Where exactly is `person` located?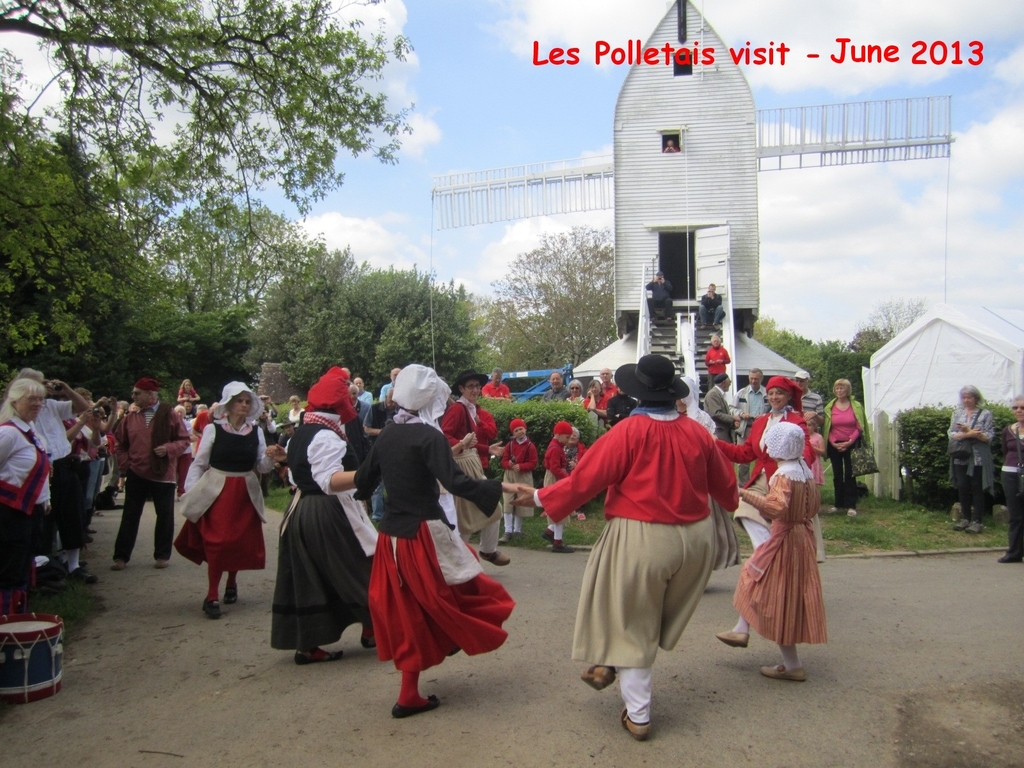
Its bounding box is Rect(1000, 395, 1023, 565).
